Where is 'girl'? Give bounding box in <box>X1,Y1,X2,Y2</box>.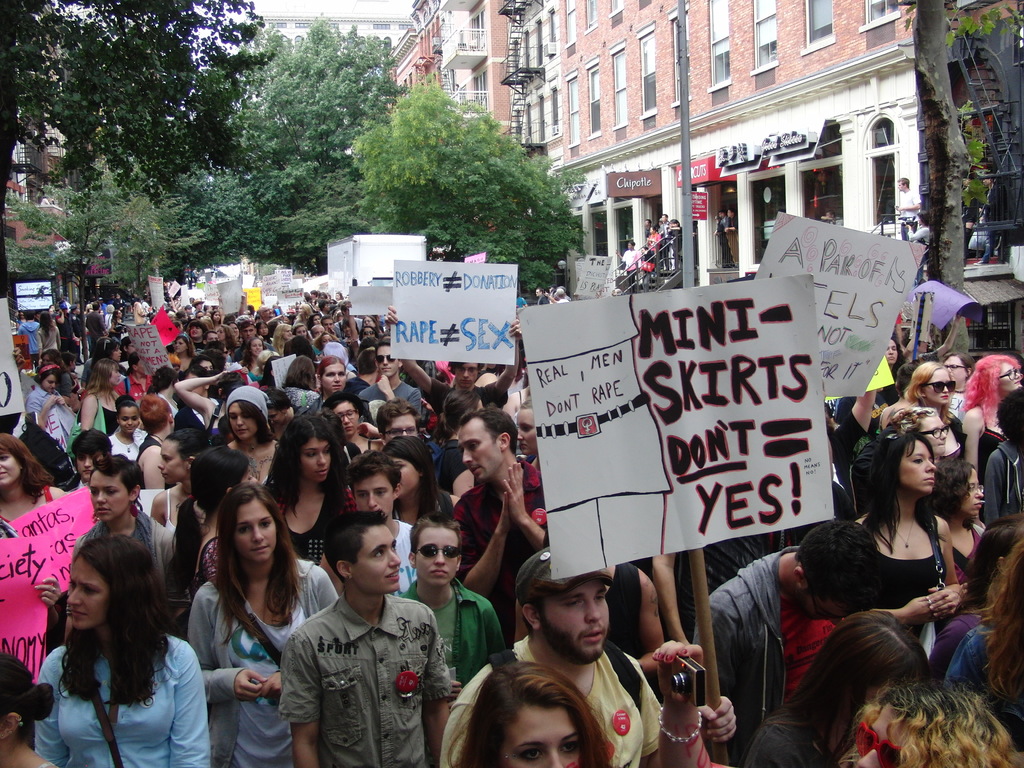
<box>244,340,273,378</box>.
